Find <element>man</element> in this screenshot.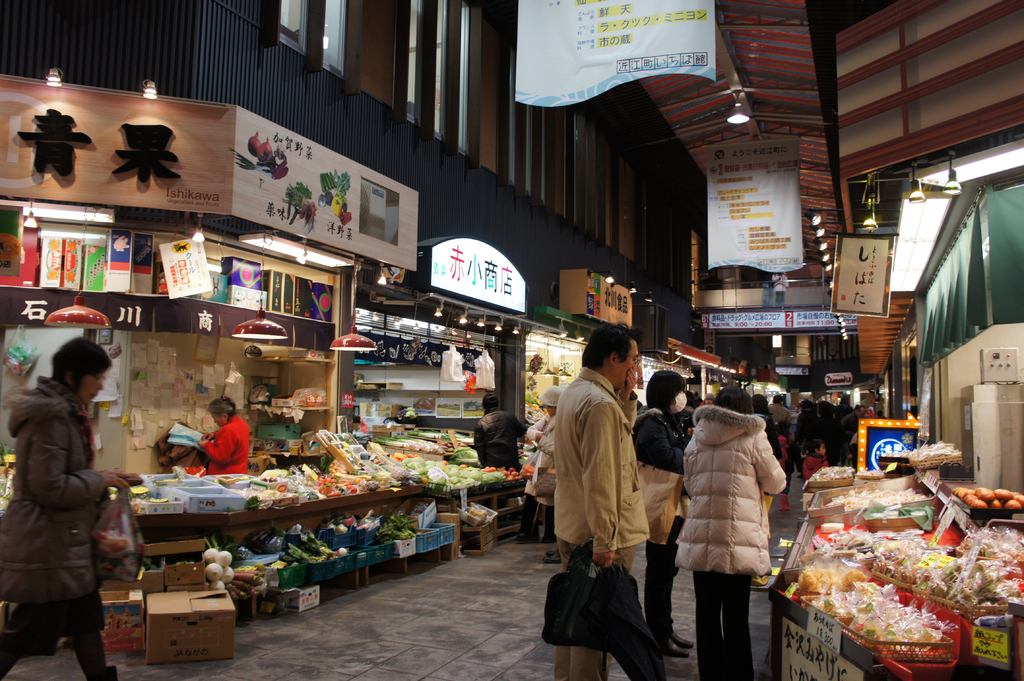
The bounding box for <element>man</element> is pyautogui.locateOnScreen(525, 328, 663, 680).
